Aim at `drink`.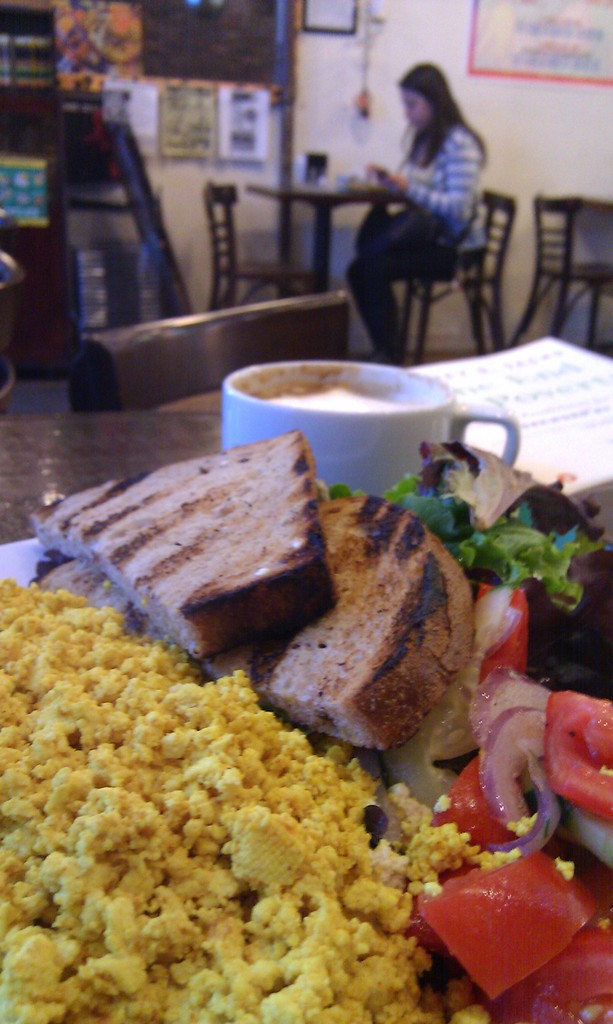
Aimed at 214,347,491,498.
